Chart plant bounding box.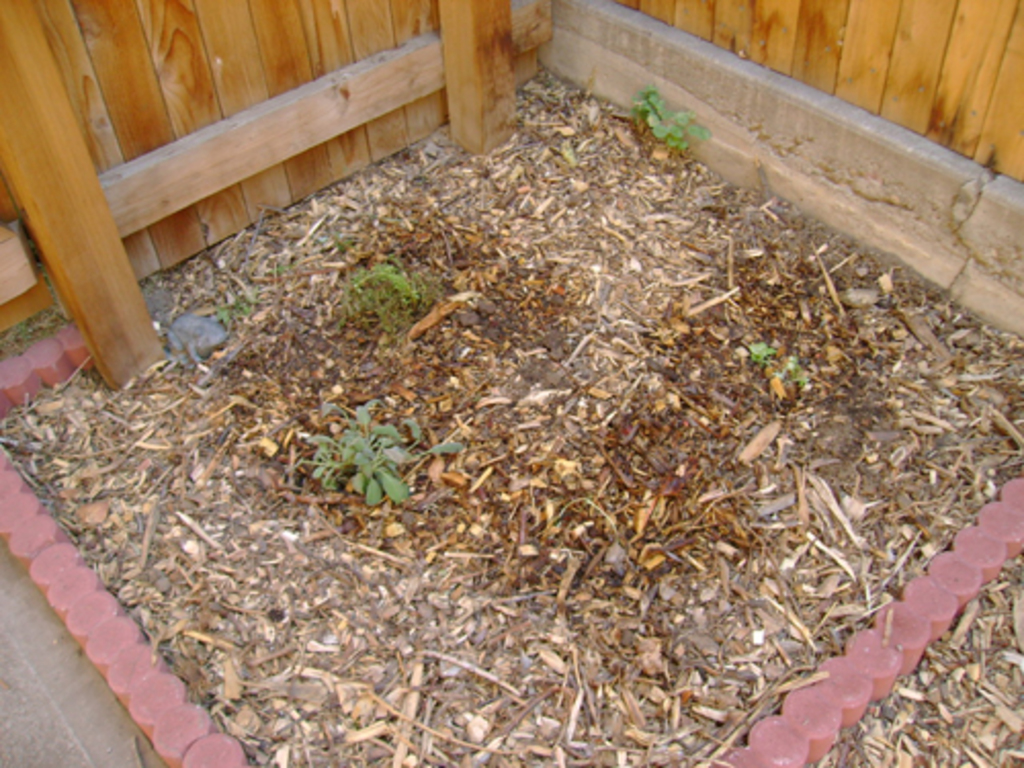
Charted: [303,401,436,502].
